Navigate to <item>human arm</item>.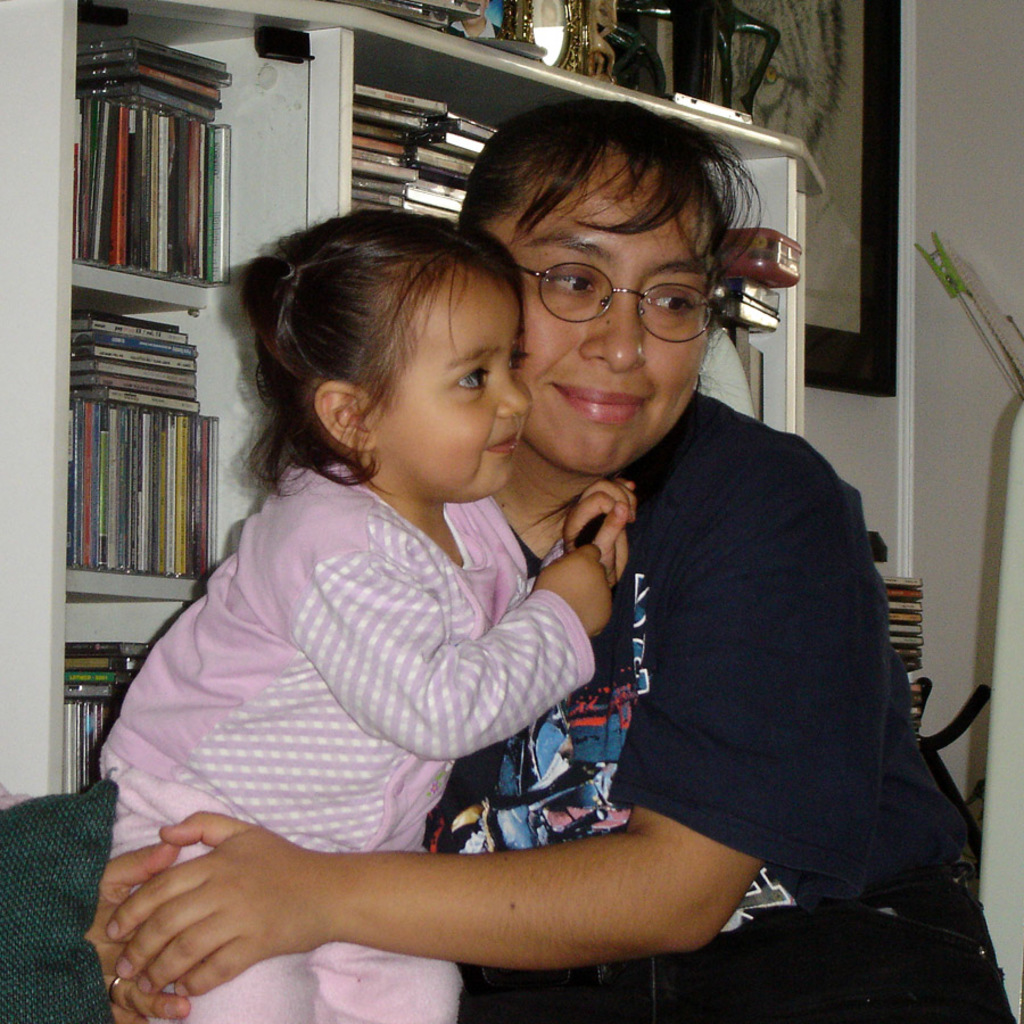
Navigation target: select_region(296, 537, 610, 763).
